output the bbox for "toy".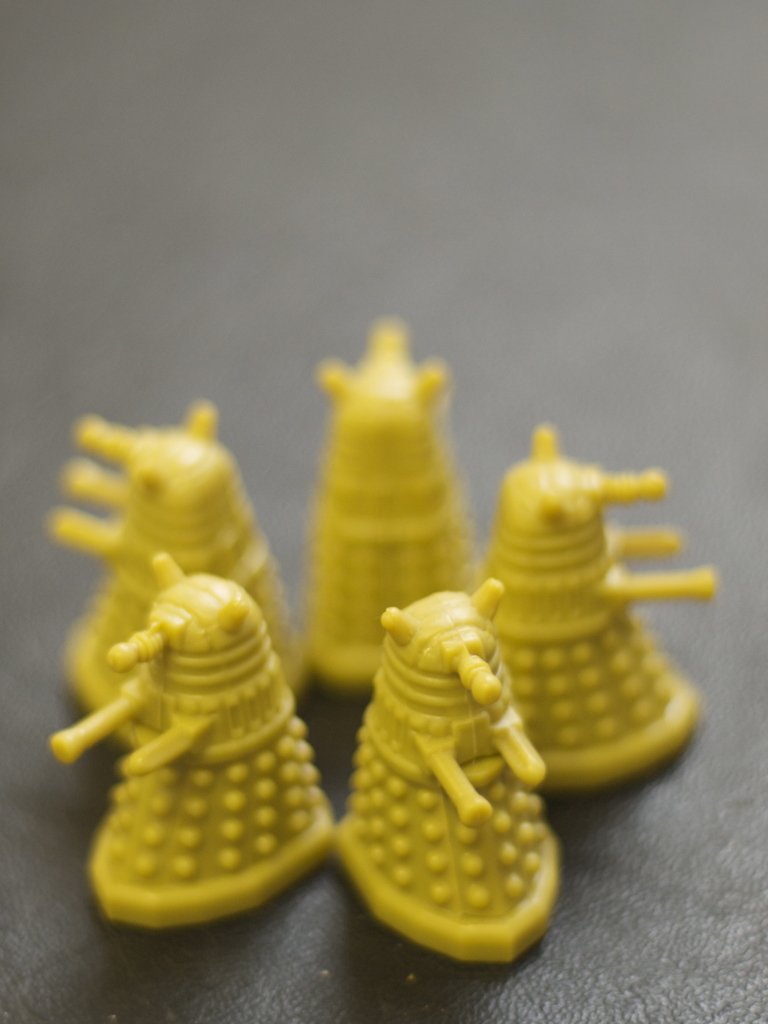
pyautogui.locateOnScreen(285, 307, 484, 696).
